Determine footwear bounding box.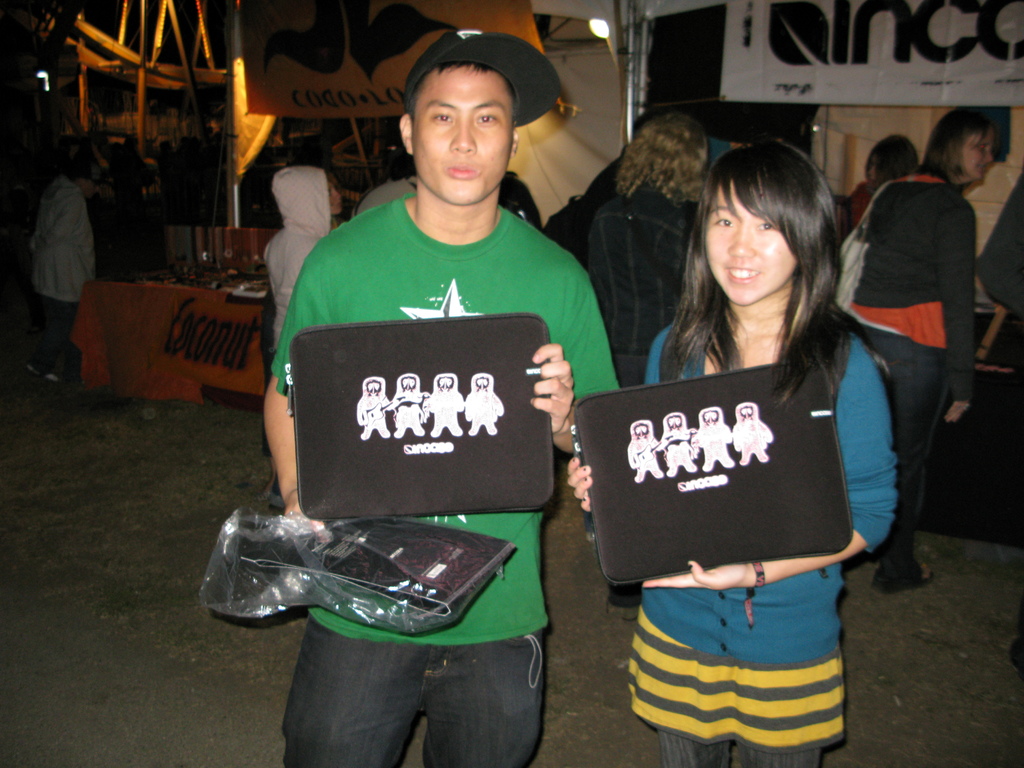
Determined: bbox=[871, 554, 935, 591].
